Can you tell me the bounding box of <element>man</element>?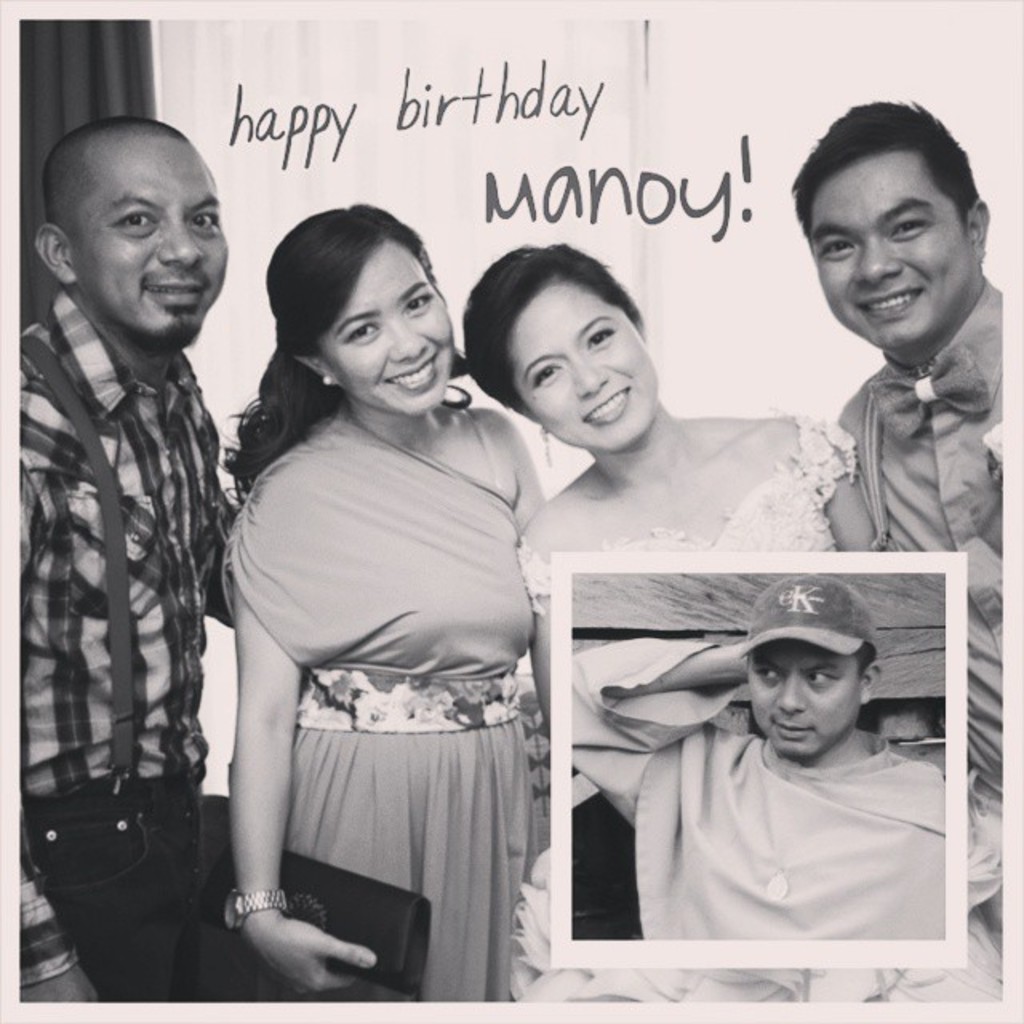
bbox=[3, 115, 278, 965].
